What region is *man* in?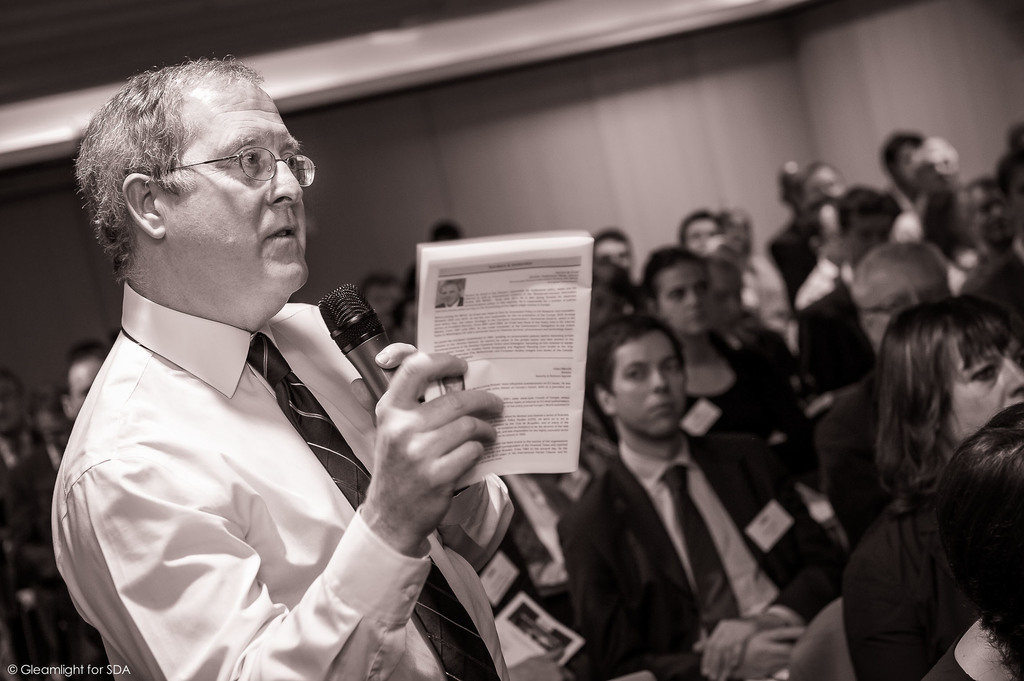
bbox=(589, 228, 641, 278).
